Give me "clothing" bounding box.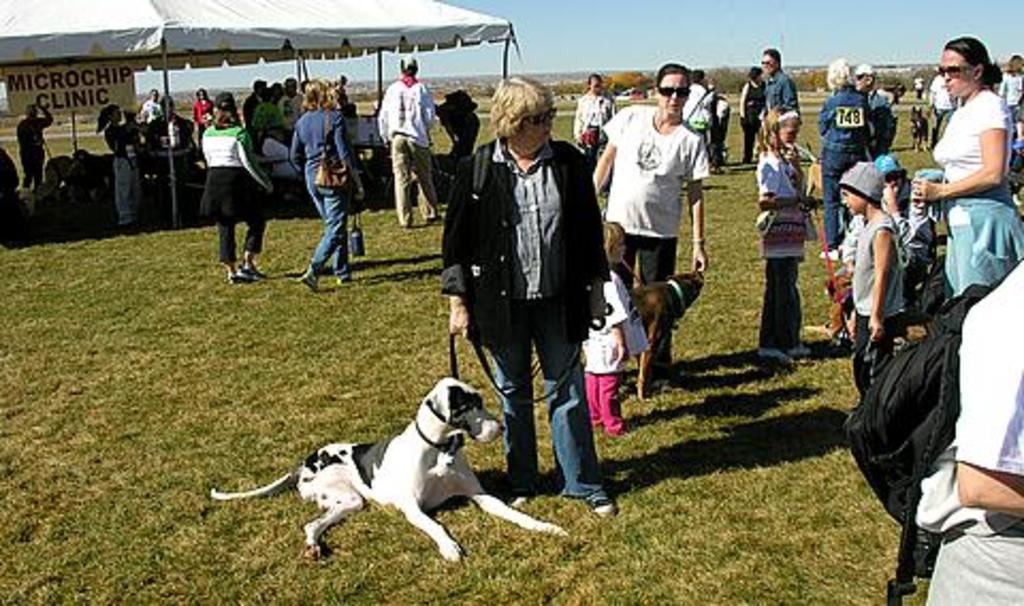
detection(375, 77, 439, 224).
